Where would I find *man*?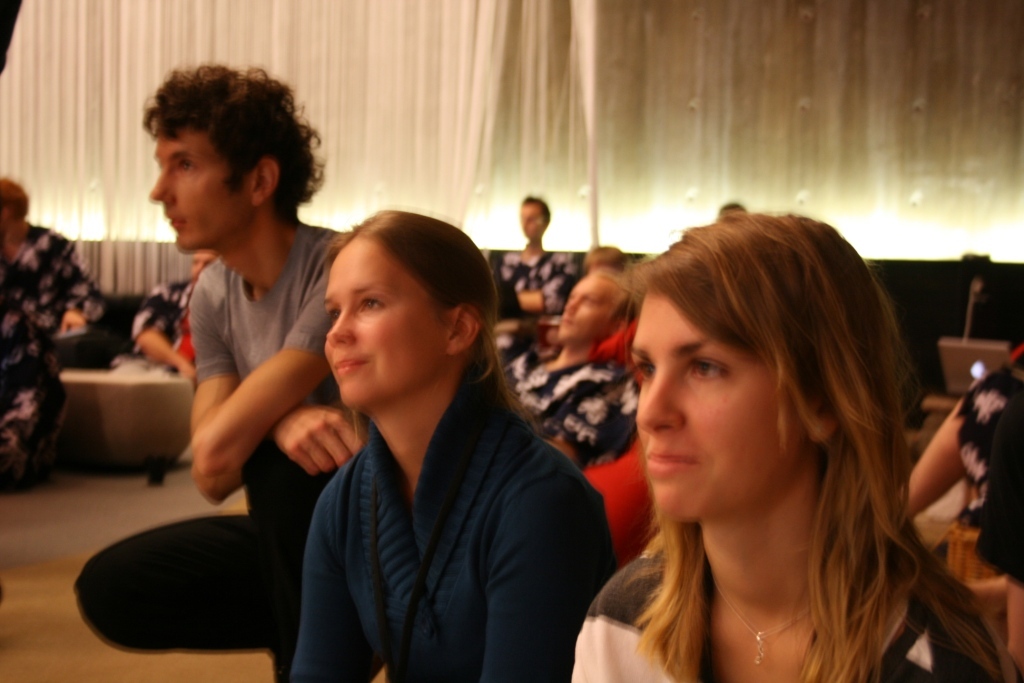
At crop(107, 234, 223, 392).
